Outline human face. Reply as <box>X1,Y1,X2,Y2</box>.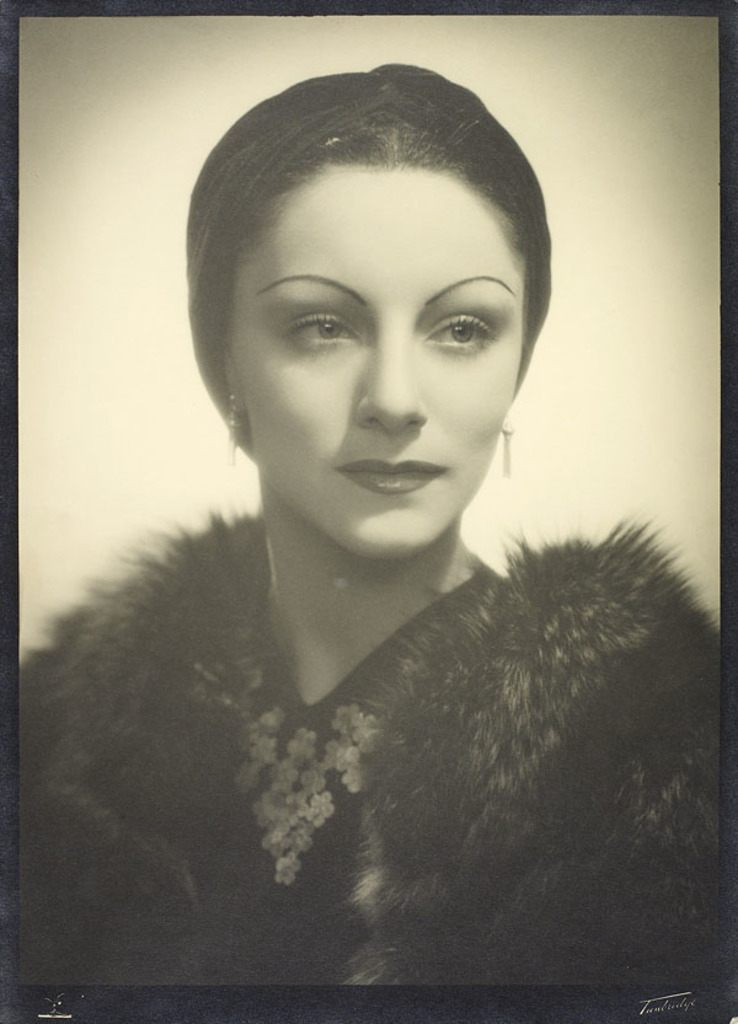
<box>226,177,528,548</box>.
